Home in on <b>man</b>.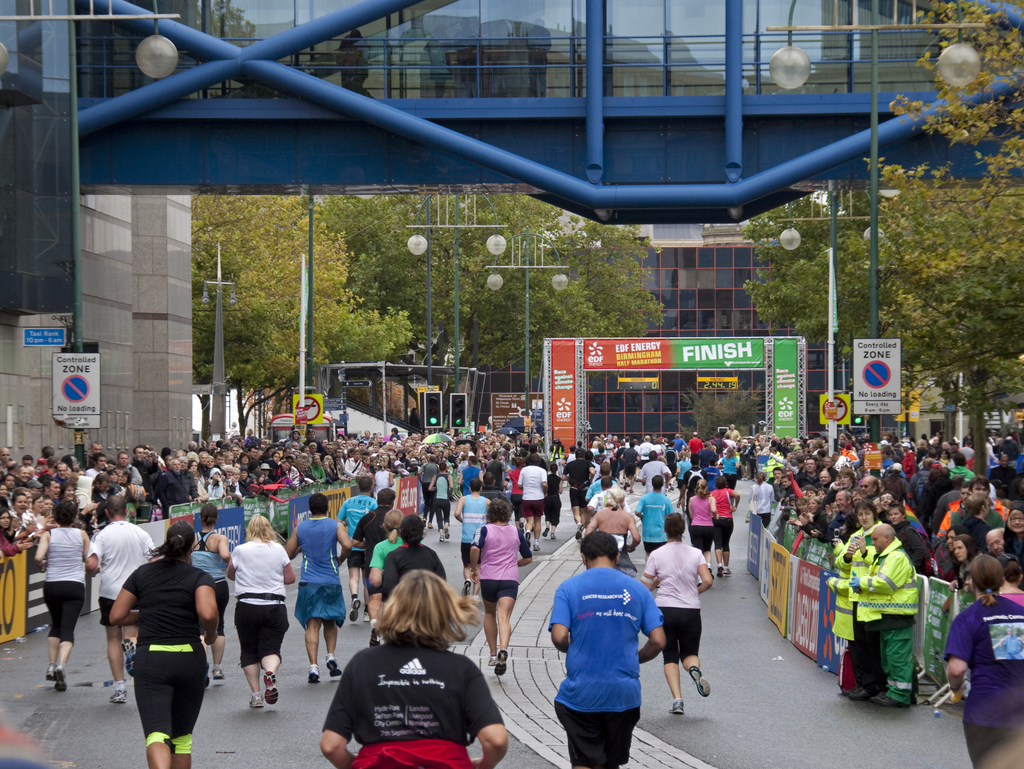
Homed in at region(542, 509, 651, 768).
